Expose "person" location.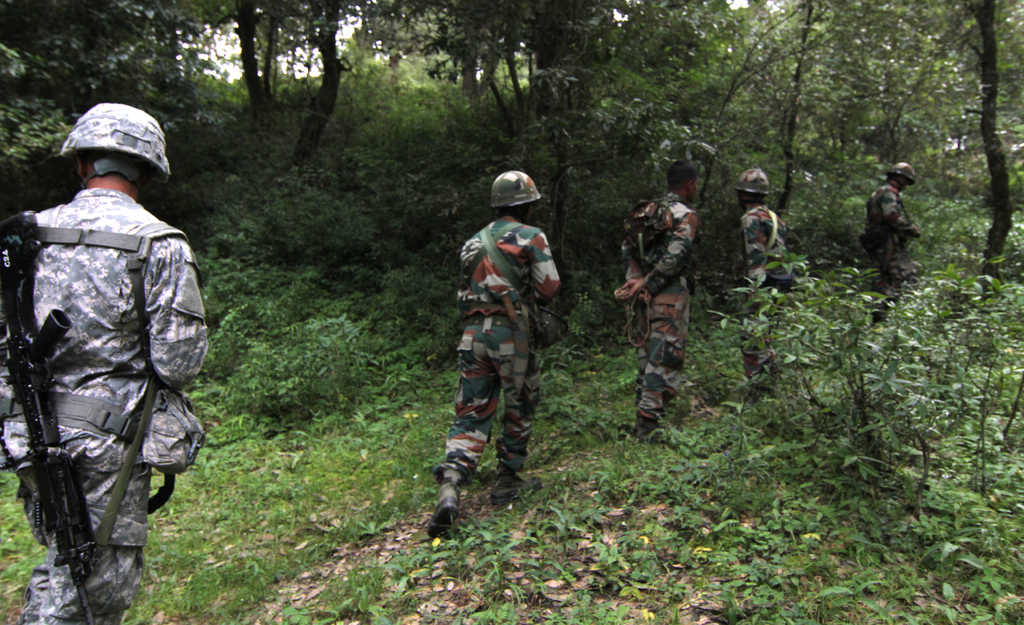
Exposed at rect(427, 168, 561, 554).
